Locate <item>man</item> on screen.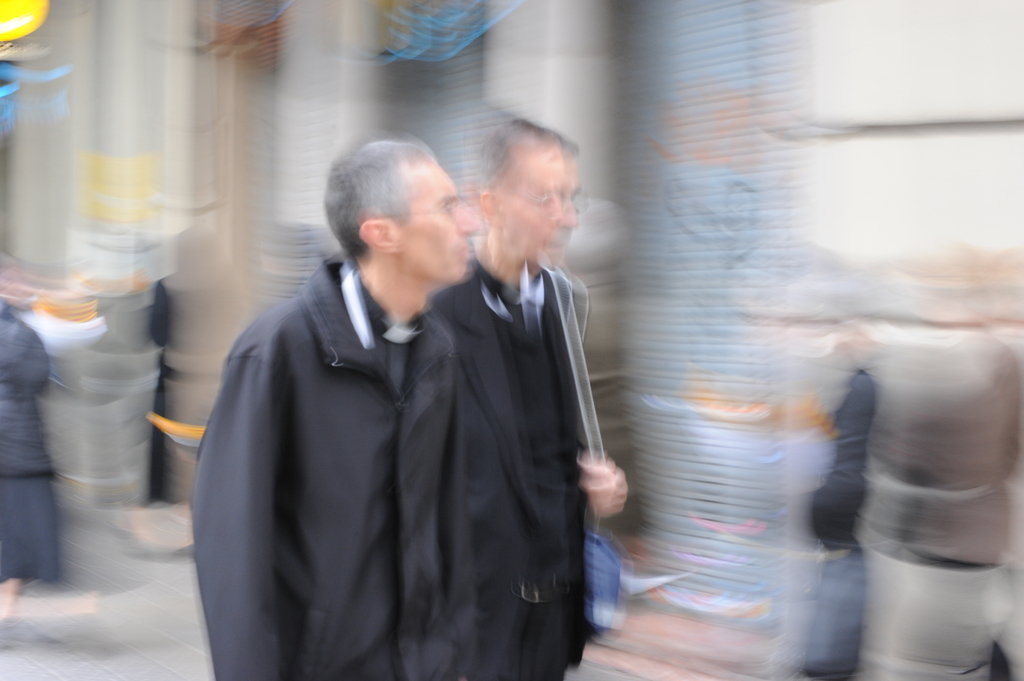
On screen at 421:120:636:680.
